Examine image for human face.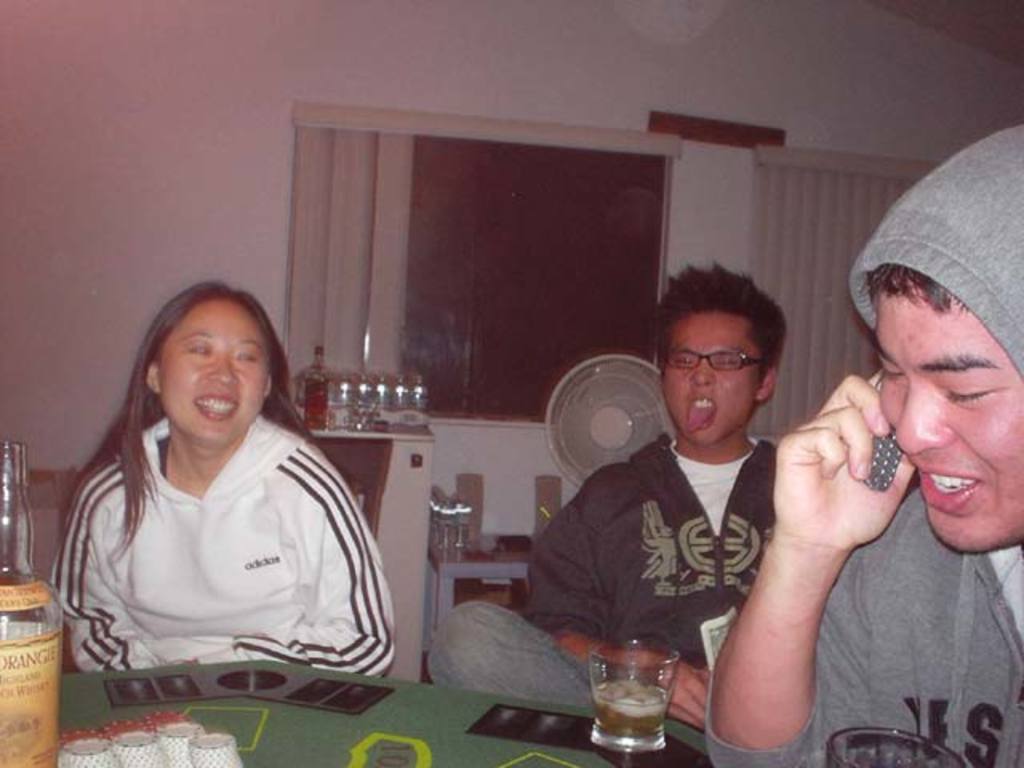
Examination result: 658 312 765 442.
